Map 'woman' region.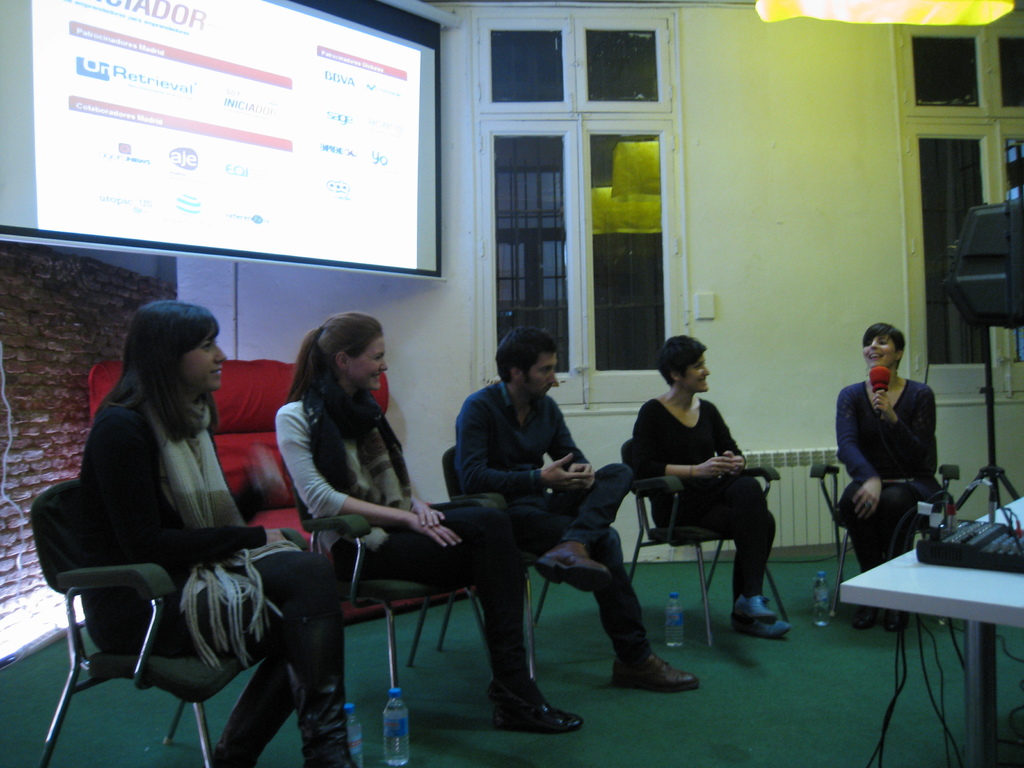
Mapped to <box>52,305,361,767</box>.
